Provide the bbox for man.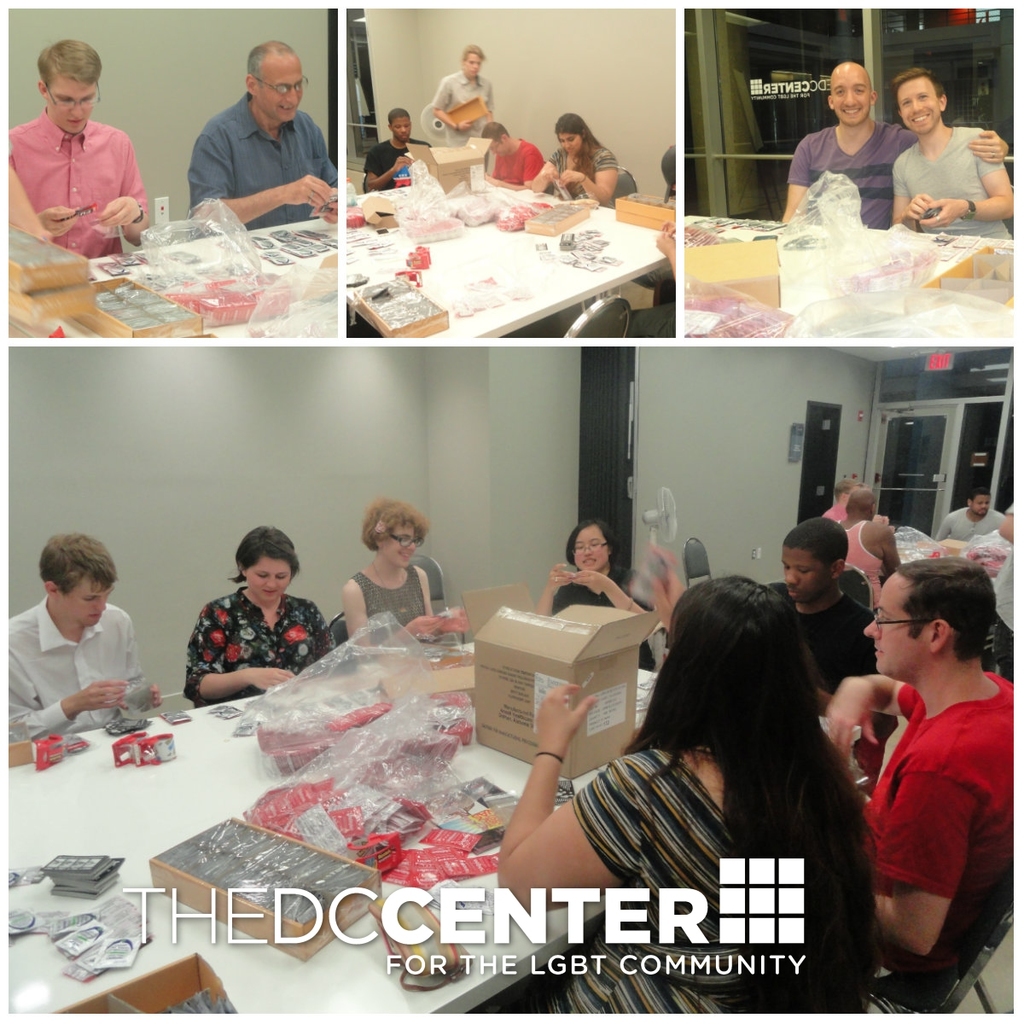
{"left": 1, "top": 39, "right": 143, "bottom": 258}.
